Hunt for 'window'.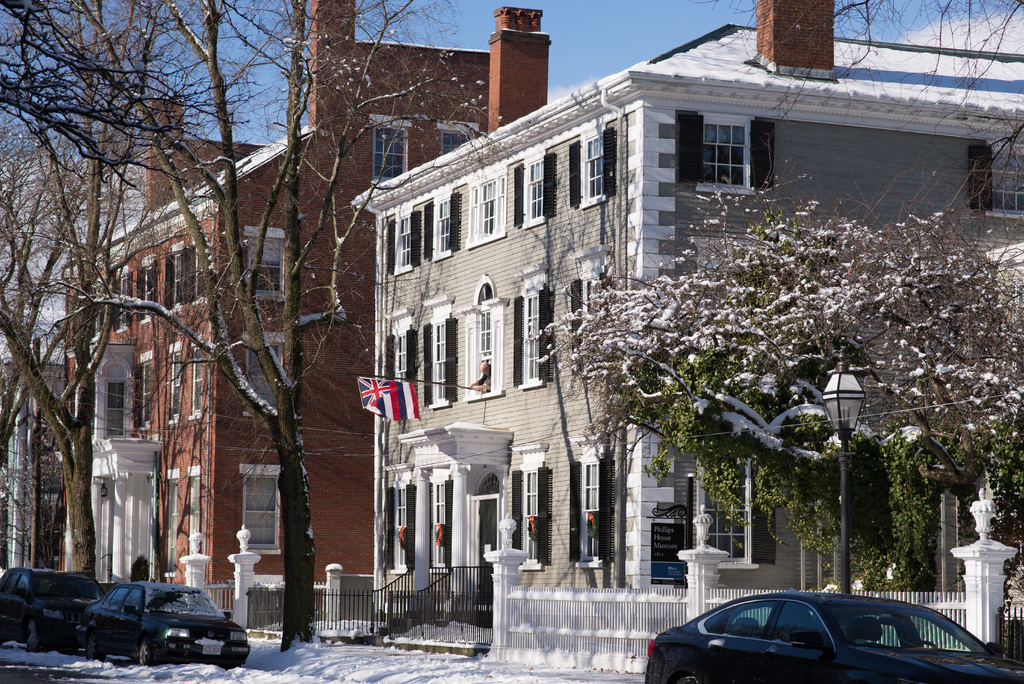
Hunted down at 137/266/158/321.
